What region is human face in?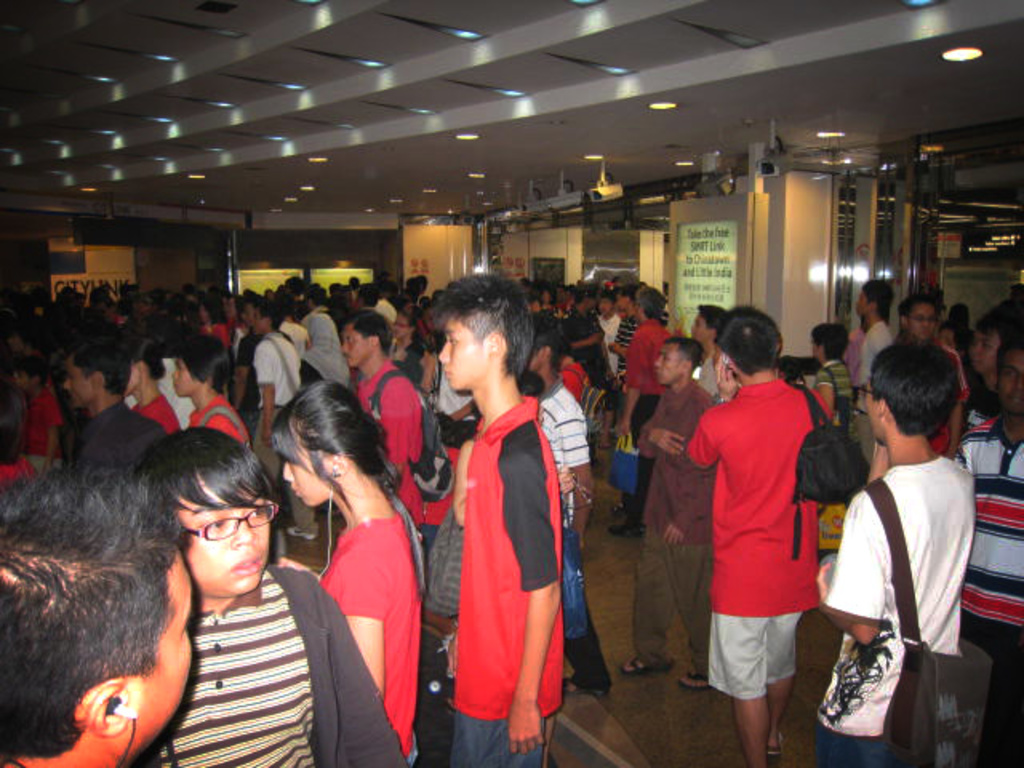
(x1=904, y1=298, x2=941, y2=342).
